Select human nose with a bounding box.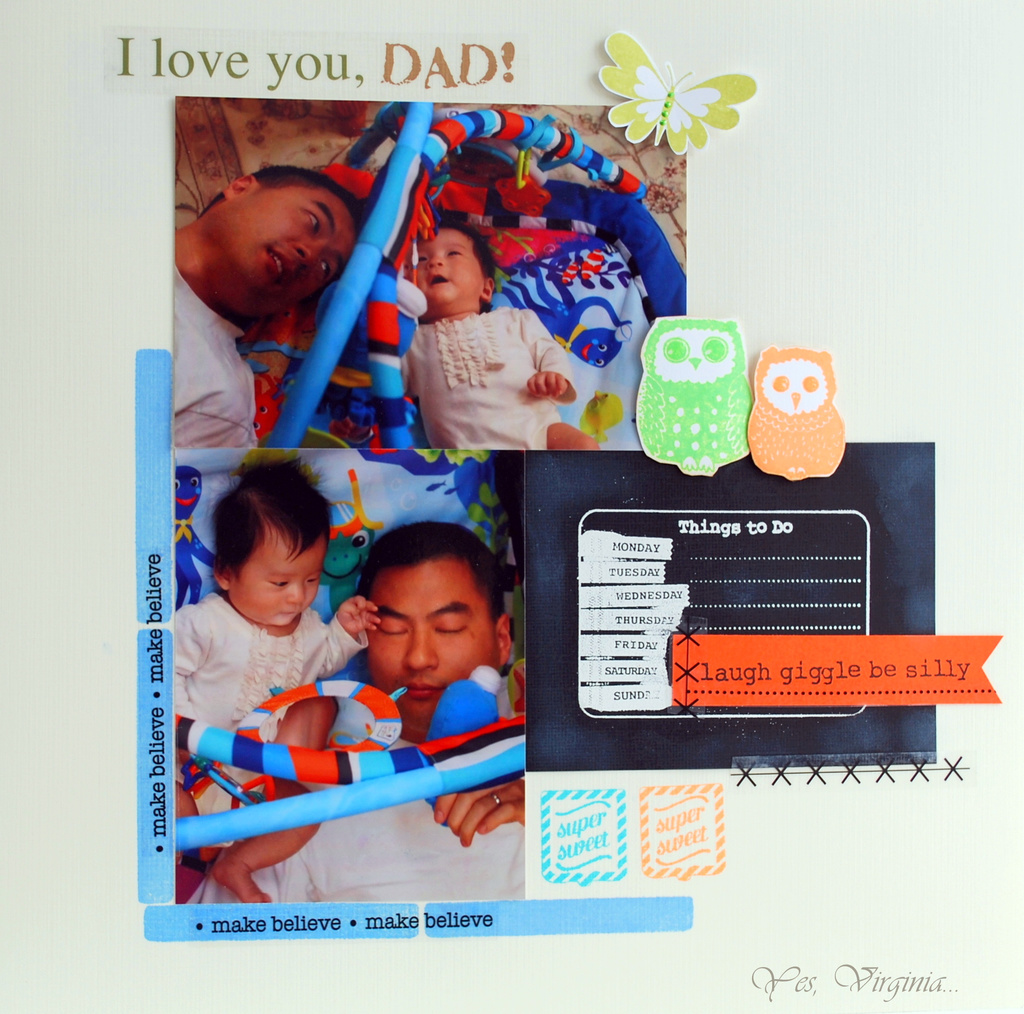
<bbox>426, 255, 442, 270</bbox>.
